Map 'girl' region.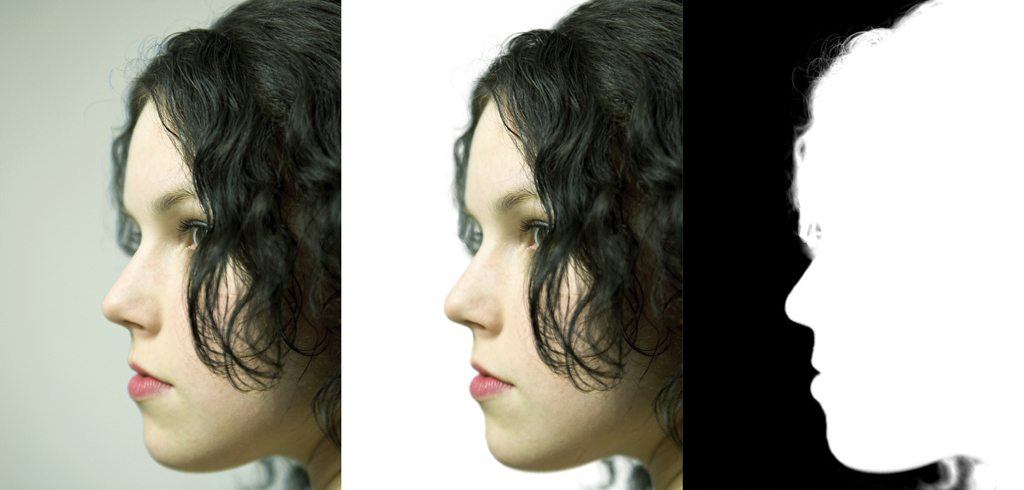
Mapped to x1=443 y1=0 x2=687 y2=489.
